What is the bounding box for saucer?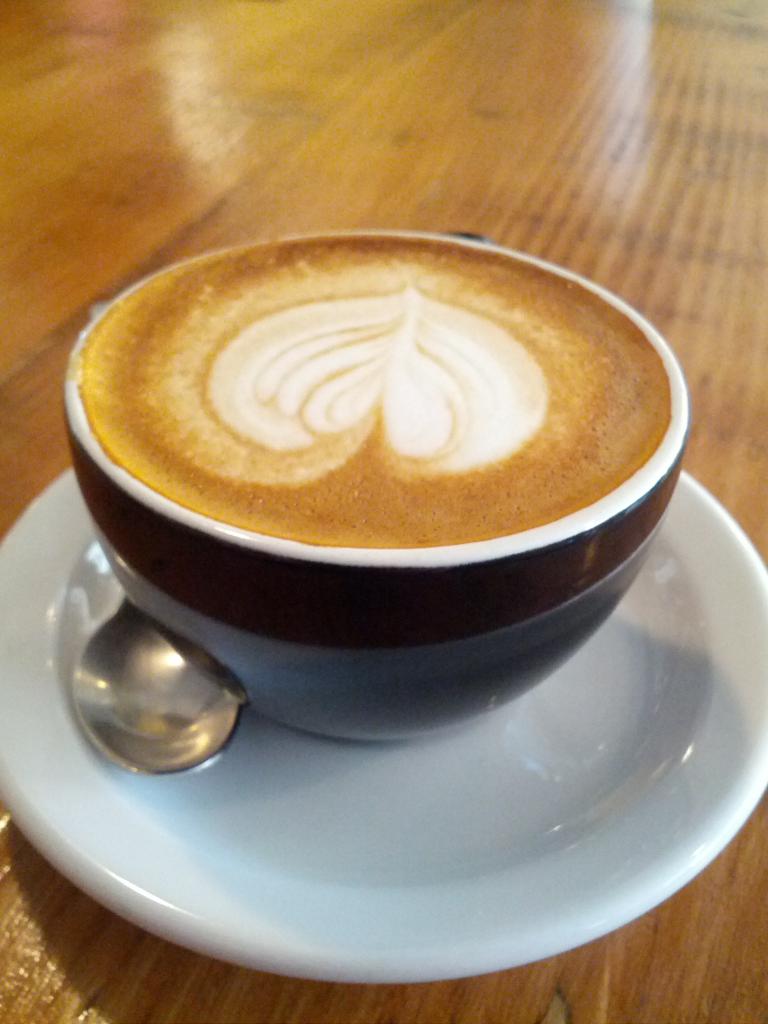
(0,463,767,988).
